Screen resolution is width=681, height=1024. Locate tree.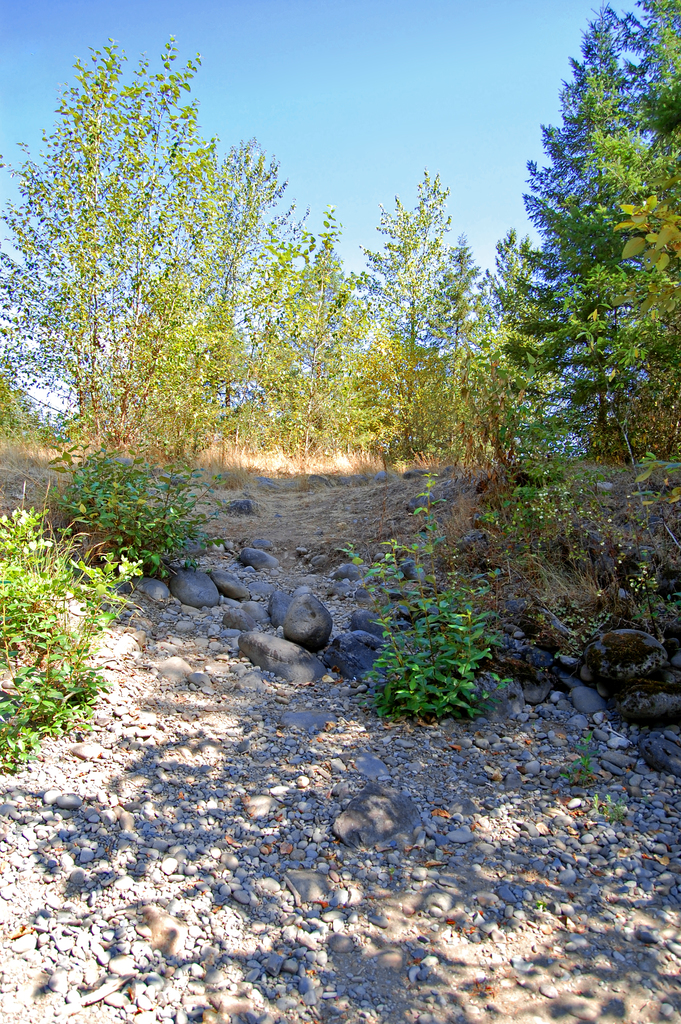
0 38 174 474.
